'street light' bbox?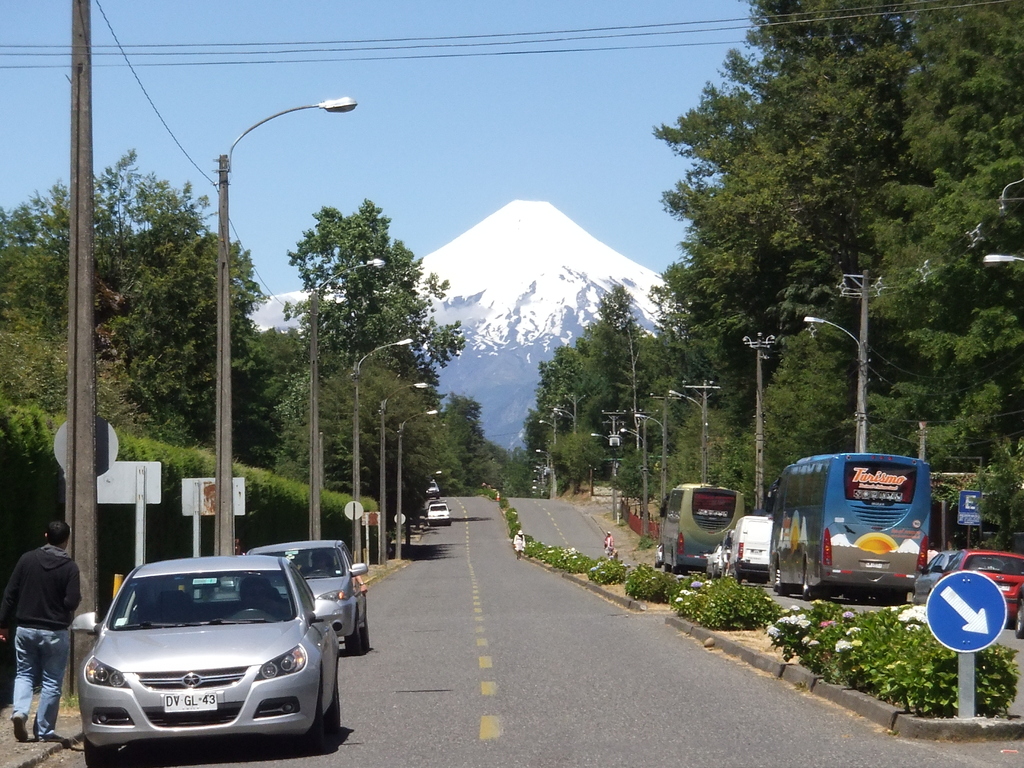
[591,432,625,513]
